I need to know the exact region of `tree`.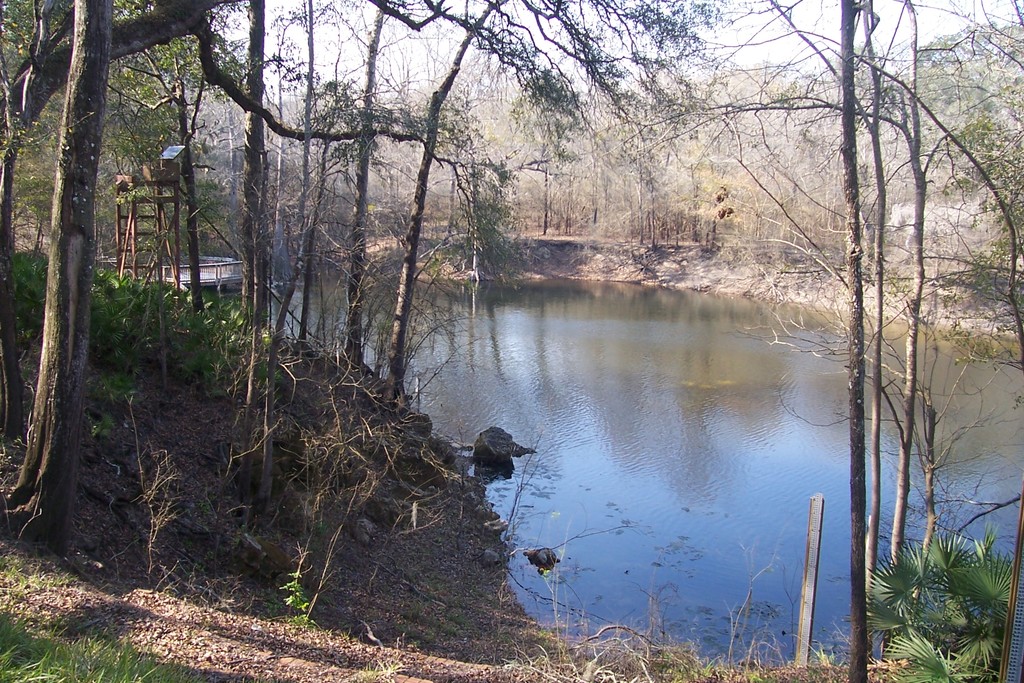
Region: rect(287, 0, 352, 339).
